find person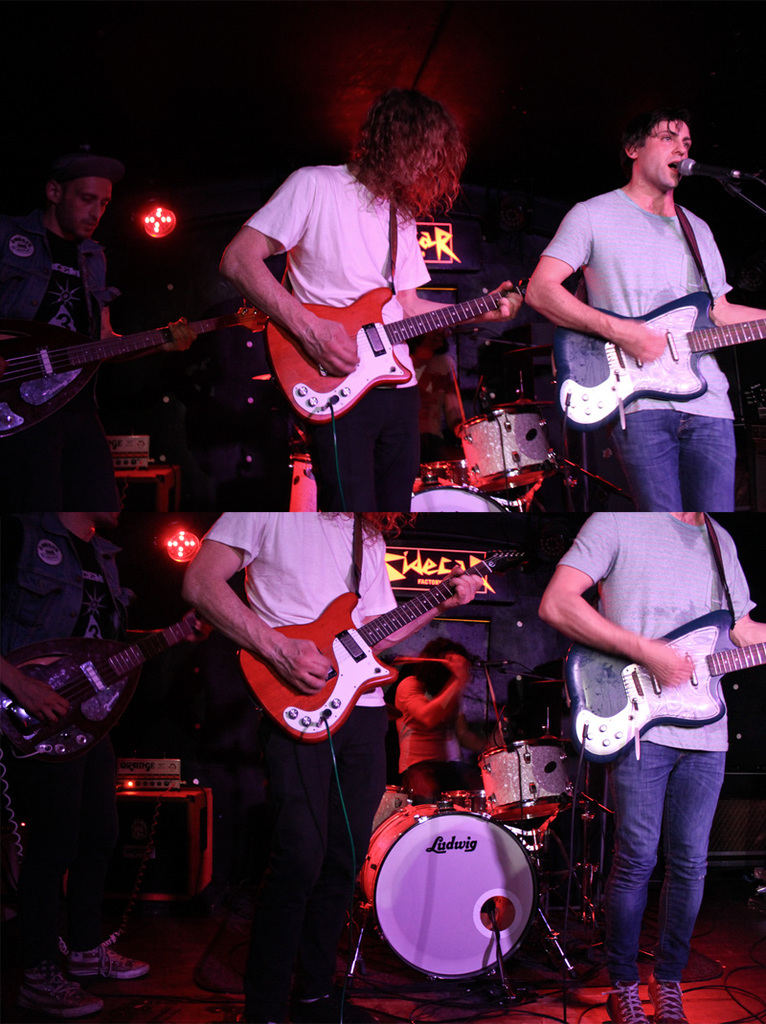
bbox=(229, 78, 529, 531)
